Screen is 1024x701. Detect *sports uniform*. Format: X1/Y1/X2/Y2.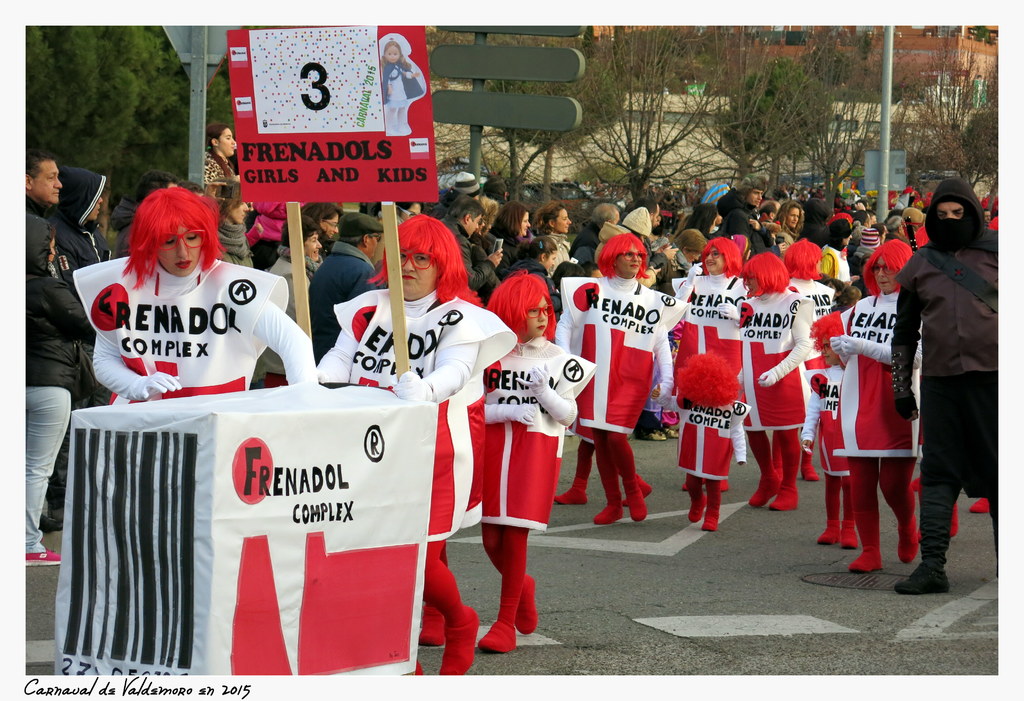
563/277/662/525.
